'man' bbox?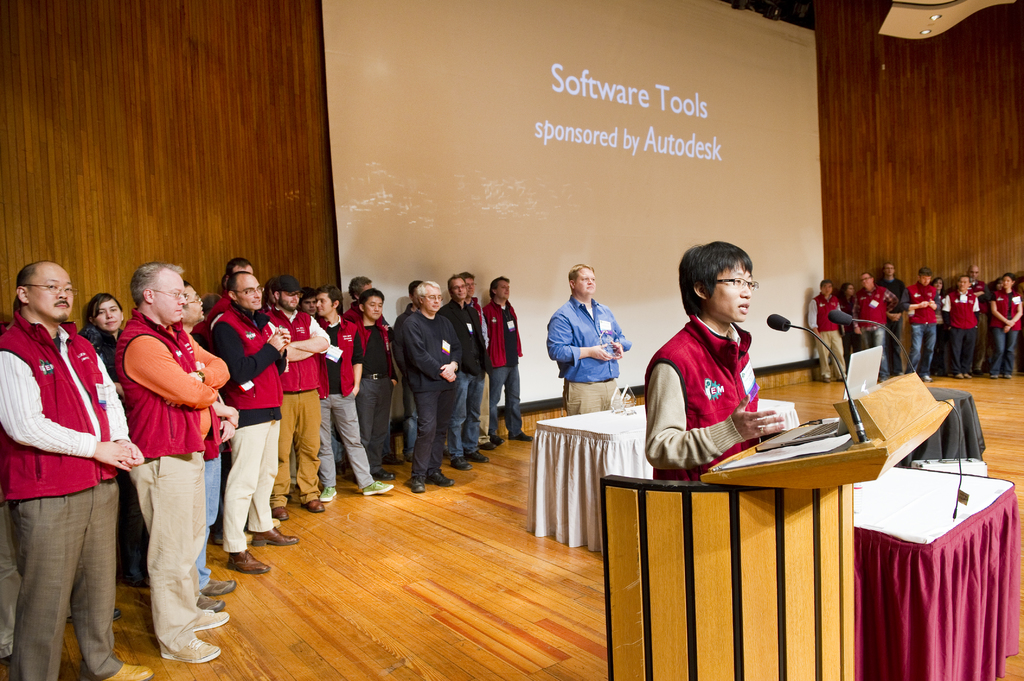
<region>209, 270, 301, 573</region>
